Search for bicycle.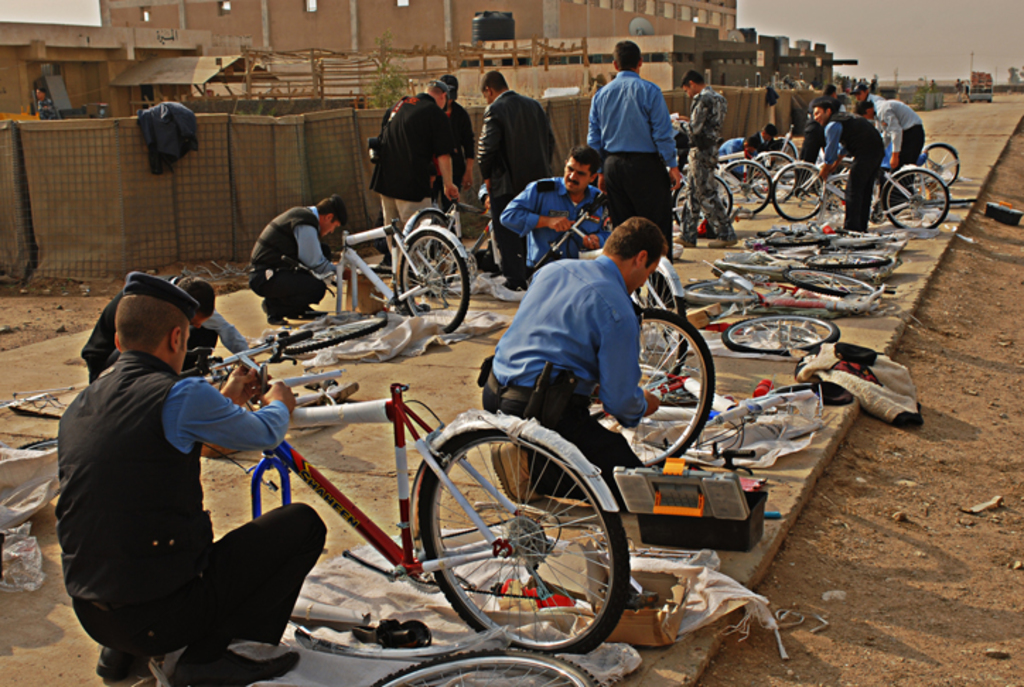
Found at Rect(716, 239, 890, 276).
